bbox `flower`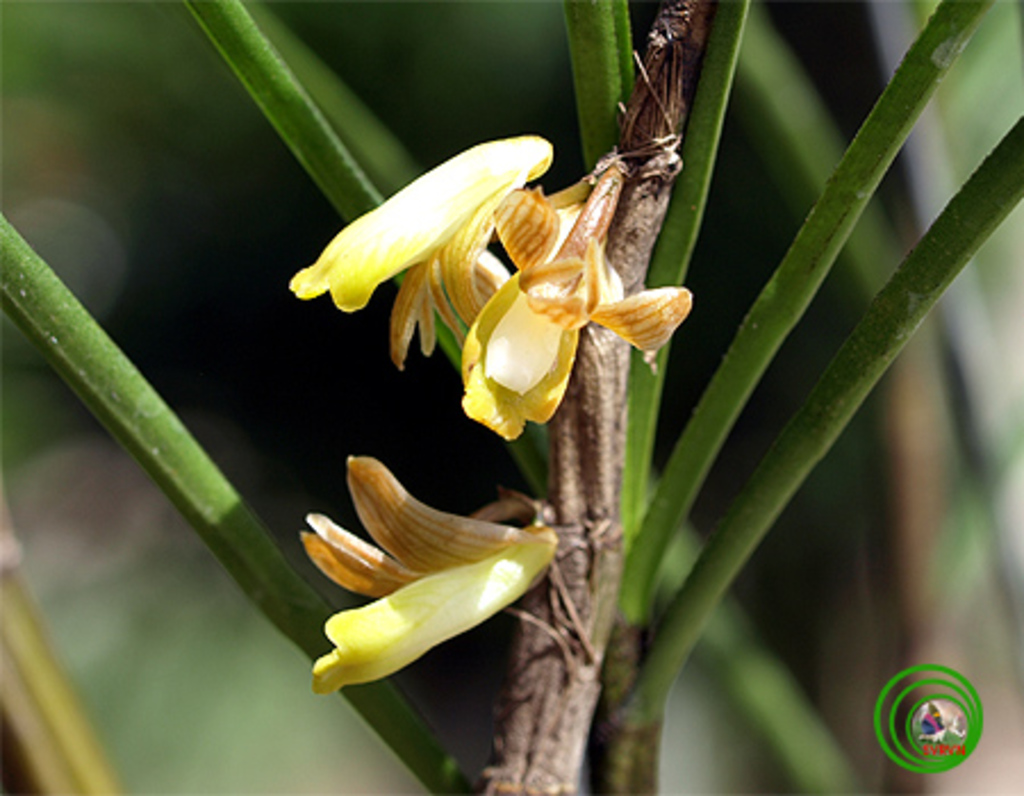
pyautogui.locateOnScreen(287, 130, 567, 371)
